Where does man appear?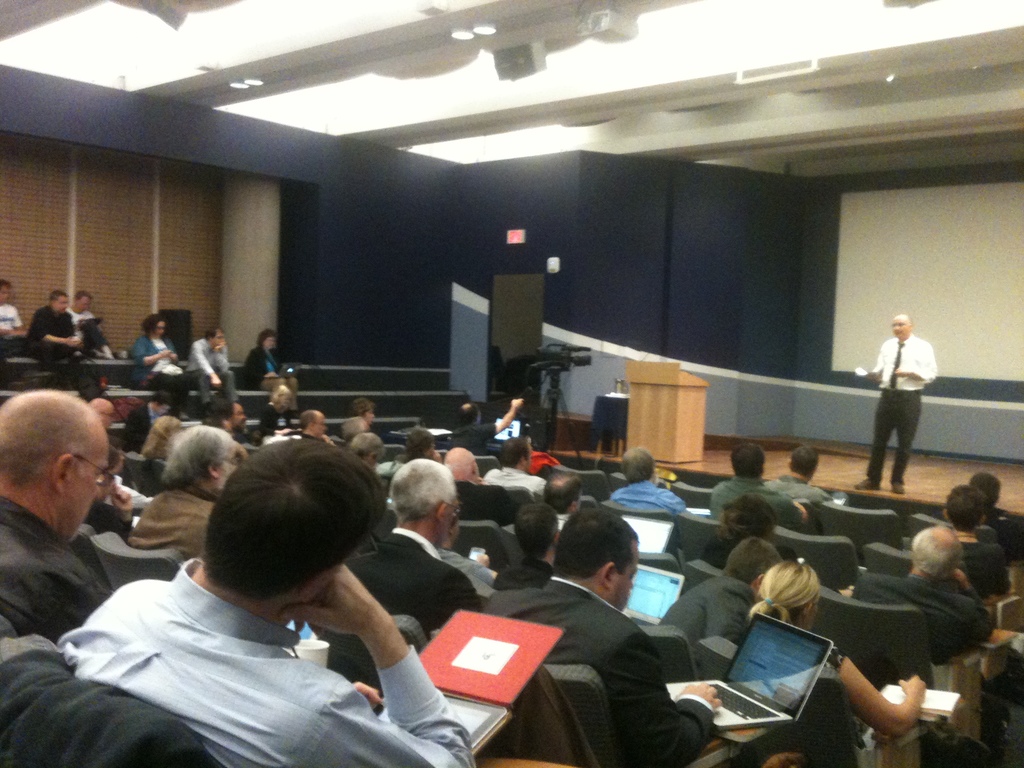
Appears at <region>316, 456, 506, 704</region>.
